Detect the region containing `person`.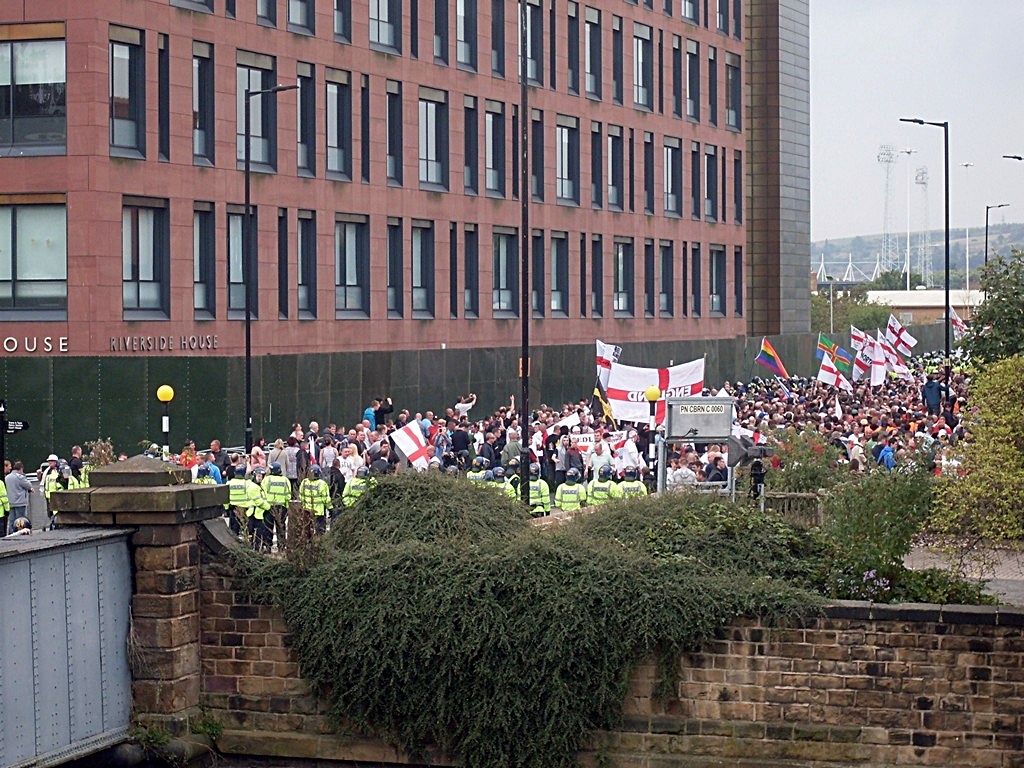
l=222, t=462, r=272, b=534.
